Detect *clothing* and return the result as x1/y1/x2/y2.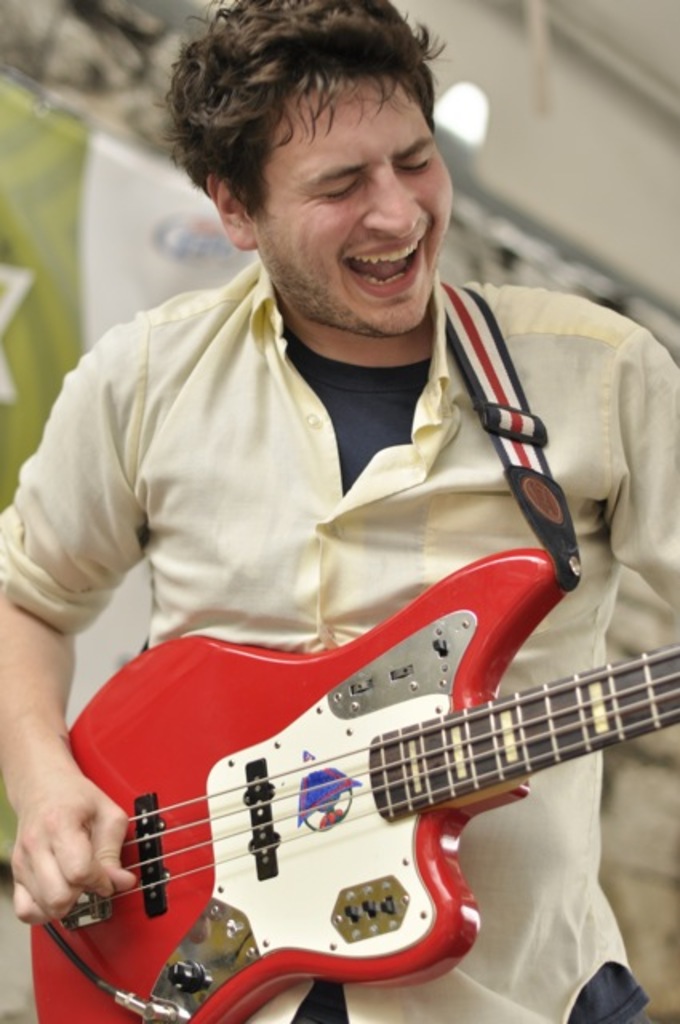
0/250/678/1022.
